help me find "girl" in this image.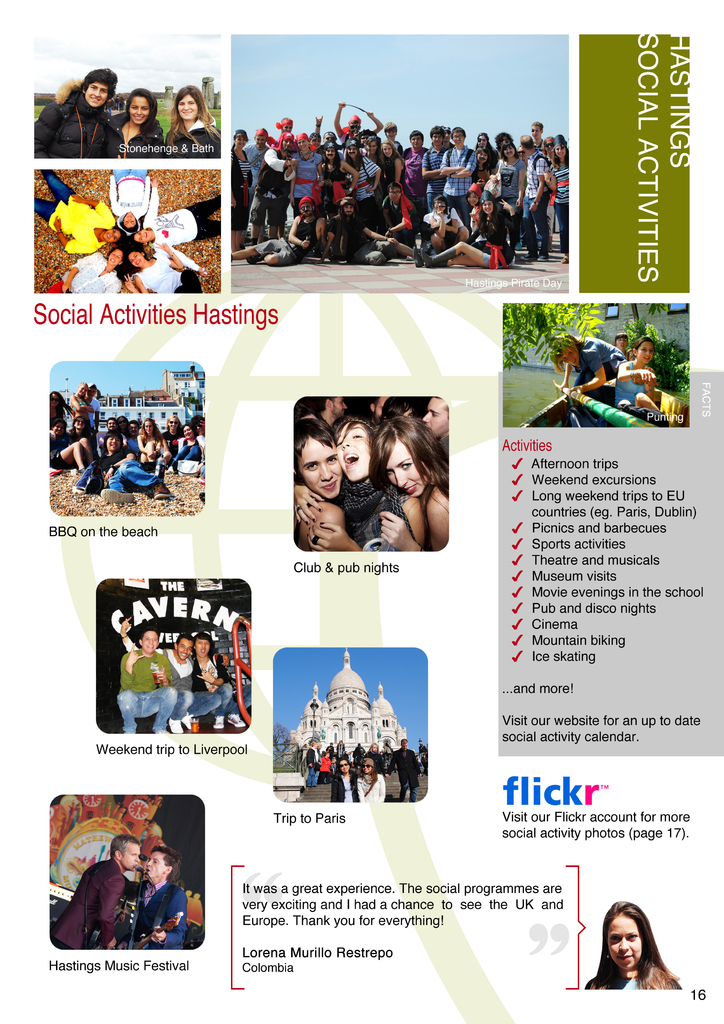
Found it: {"left": 93, "top": 418, "right": 114, "bottom": 453}.
